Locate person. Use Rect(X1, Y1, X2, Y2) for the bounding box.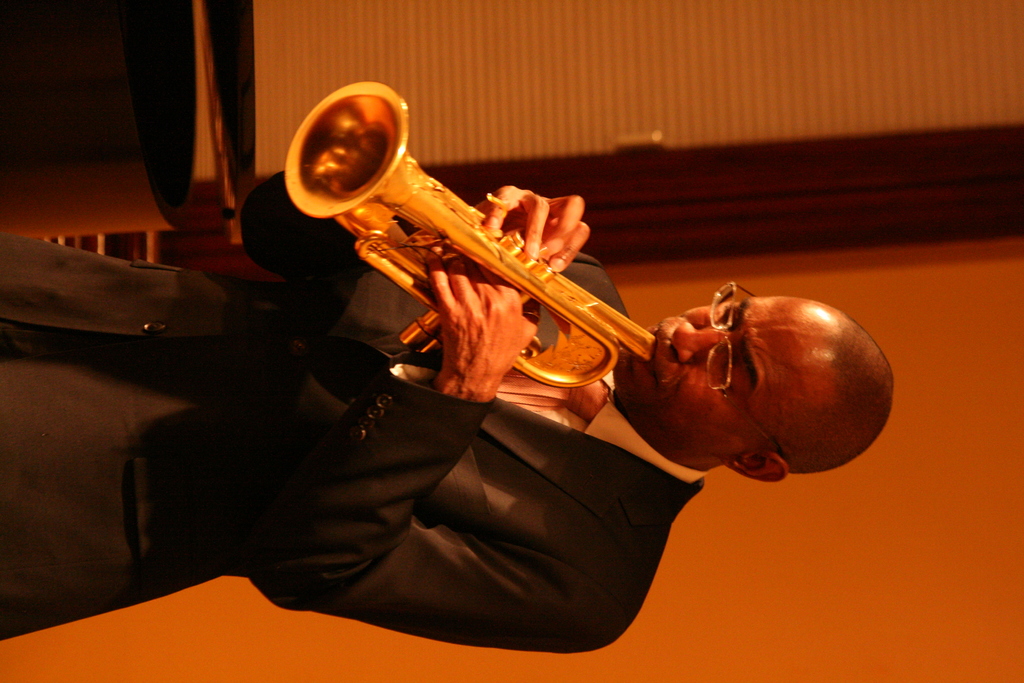
Rect(0, 169, 890, 655).
